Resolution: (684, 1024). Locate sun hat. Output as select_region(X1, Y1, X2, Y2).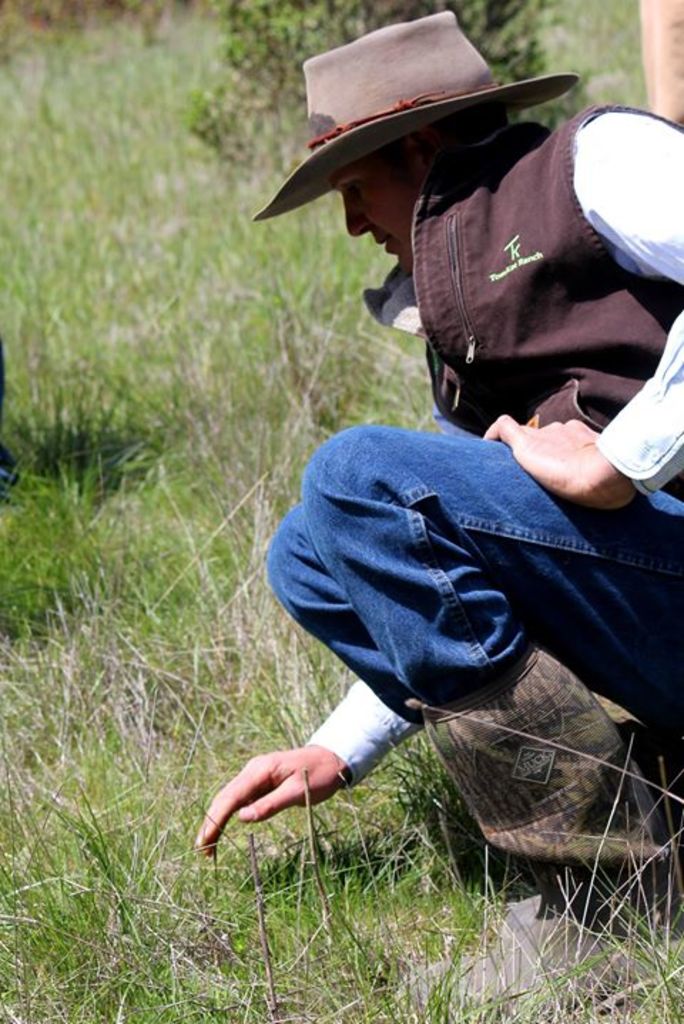
select_region(249, 0, 581, 221).
